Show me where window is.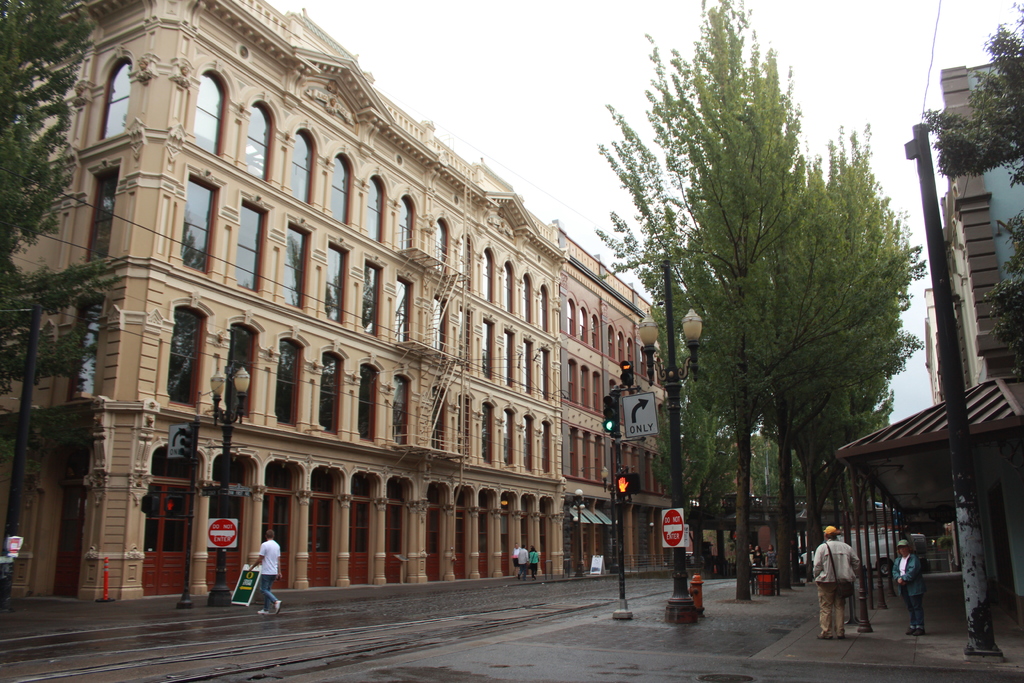
window is at (left=591, top=370, right=597, bottom=411).
